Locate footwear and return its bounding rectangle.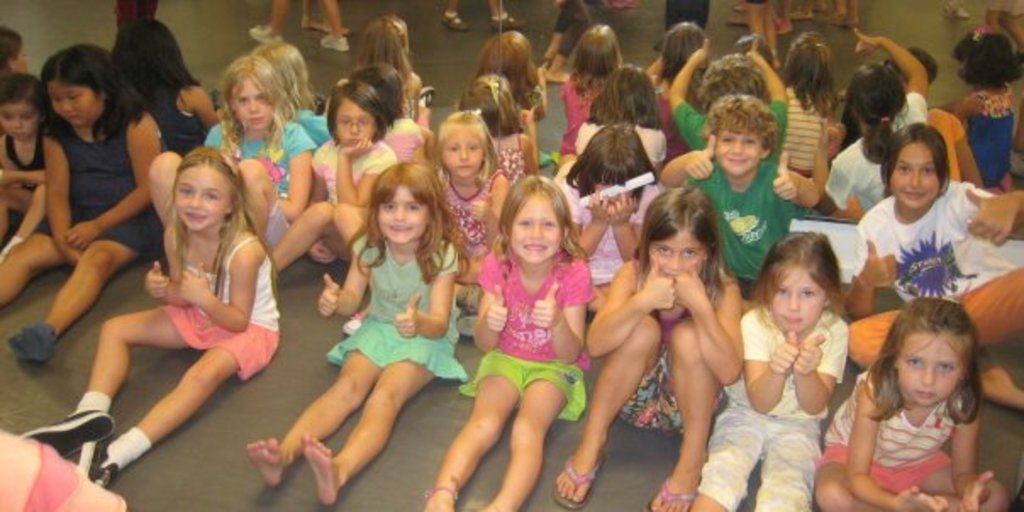
select_region(641, 470, 704, 510).
